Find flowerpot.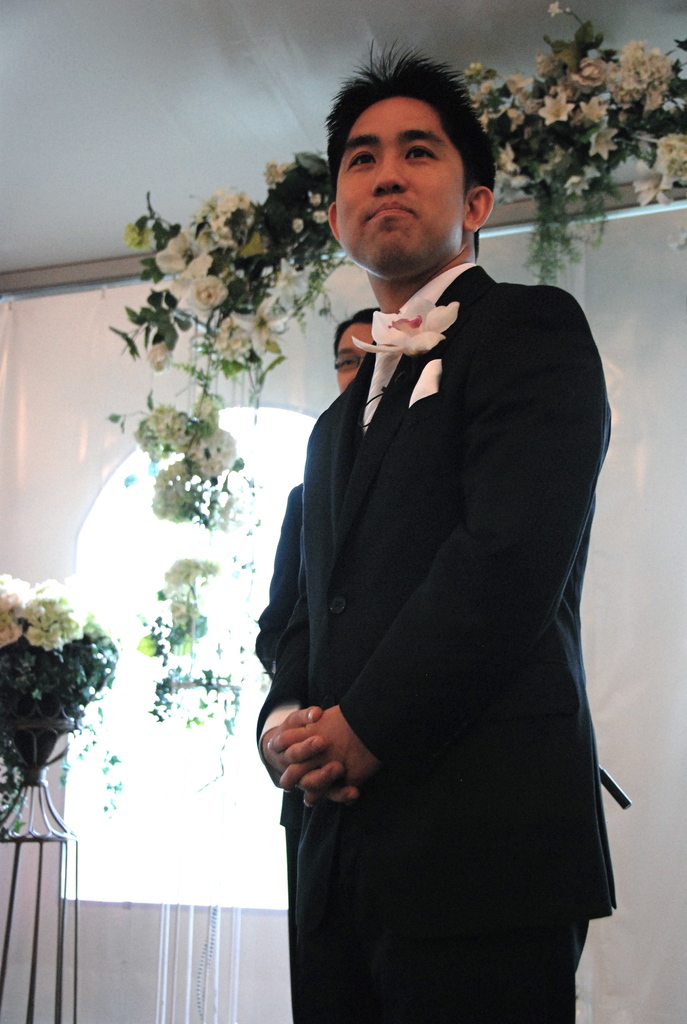
select_region(0, 713, 86, 842).
